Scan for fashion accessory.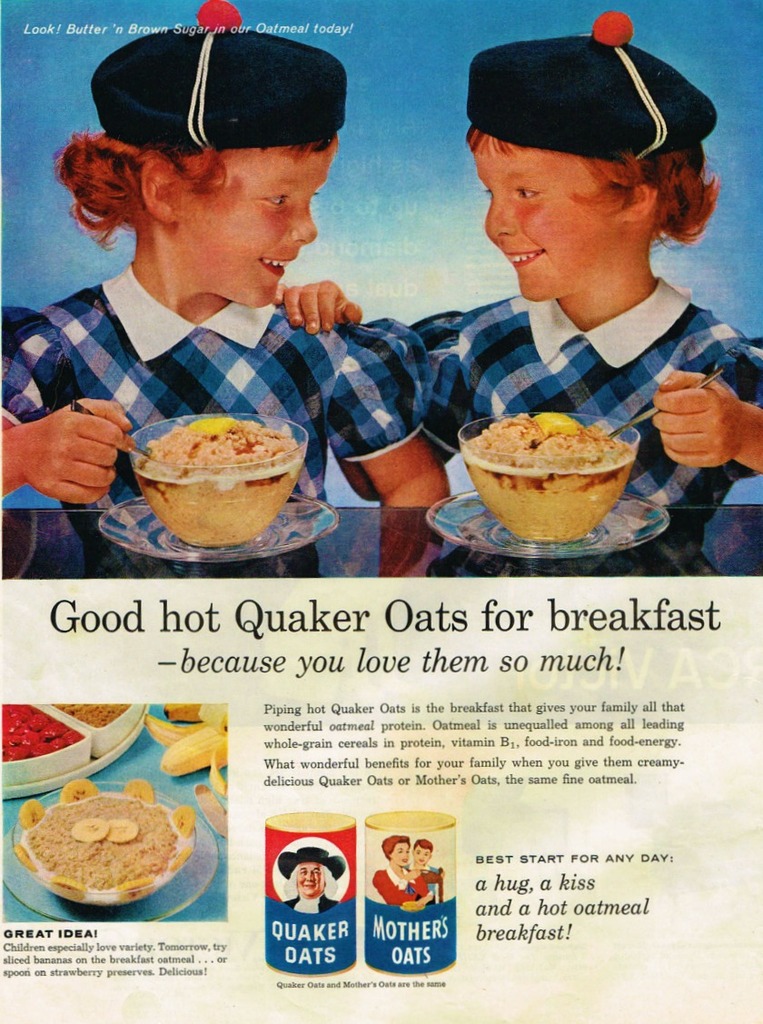
Scan result: l=465, t=12, r=719, b=159.
